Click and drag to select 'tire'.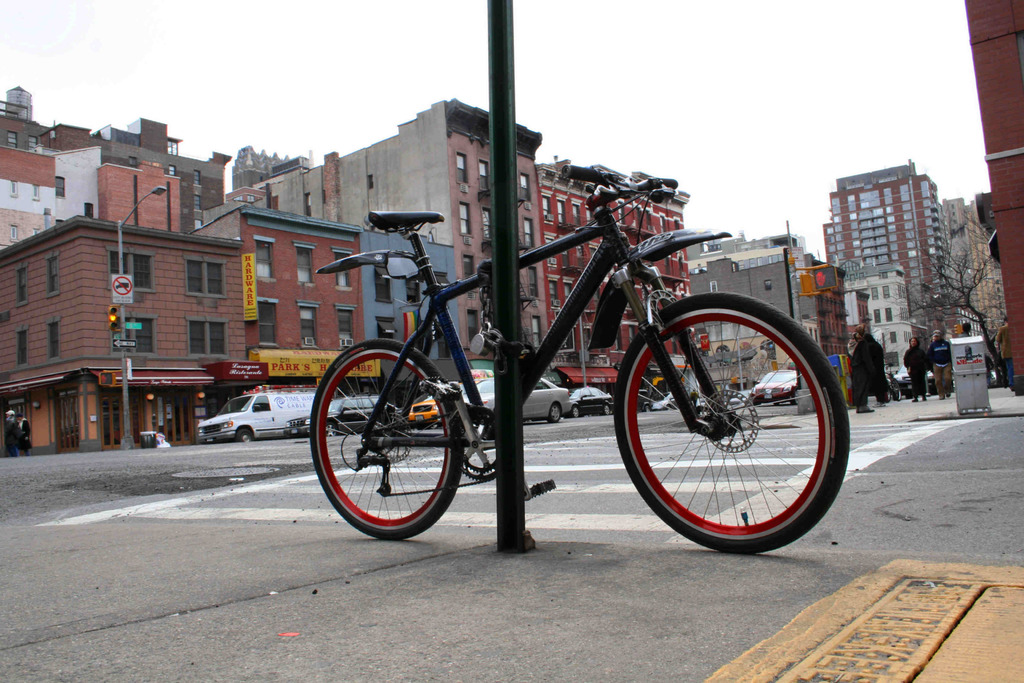
Selection: 572 406 581 417.
